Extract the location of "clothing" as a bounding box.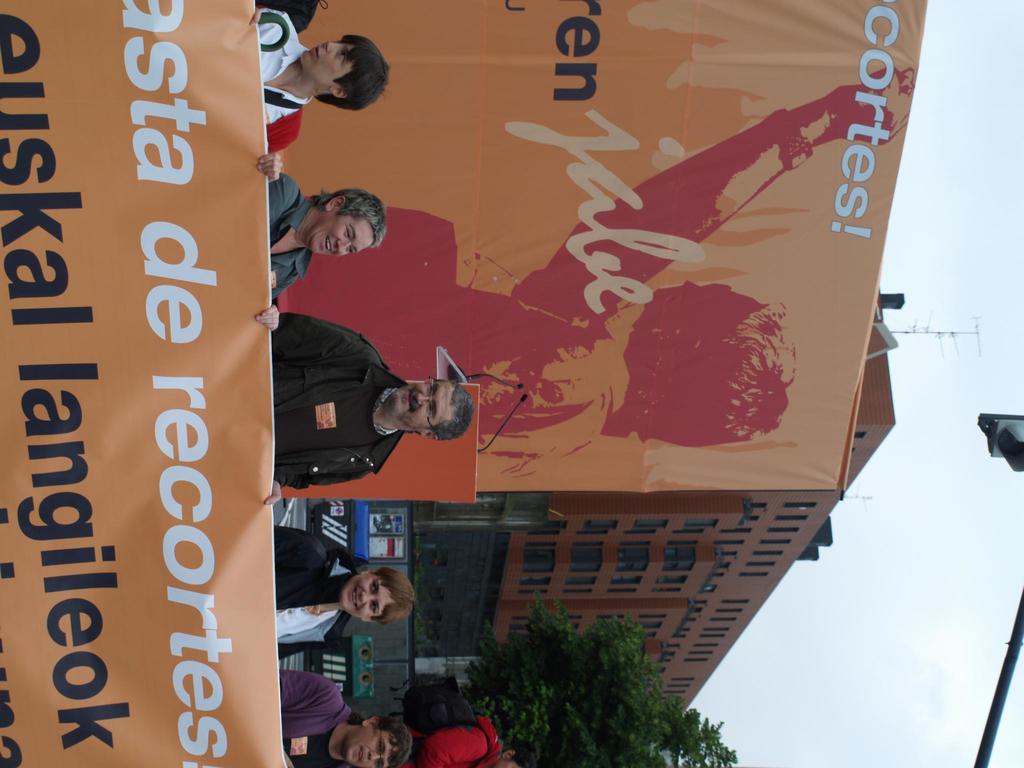
{"x1": 280, "y1": 668, "x2": 361, "y2": 763}.
